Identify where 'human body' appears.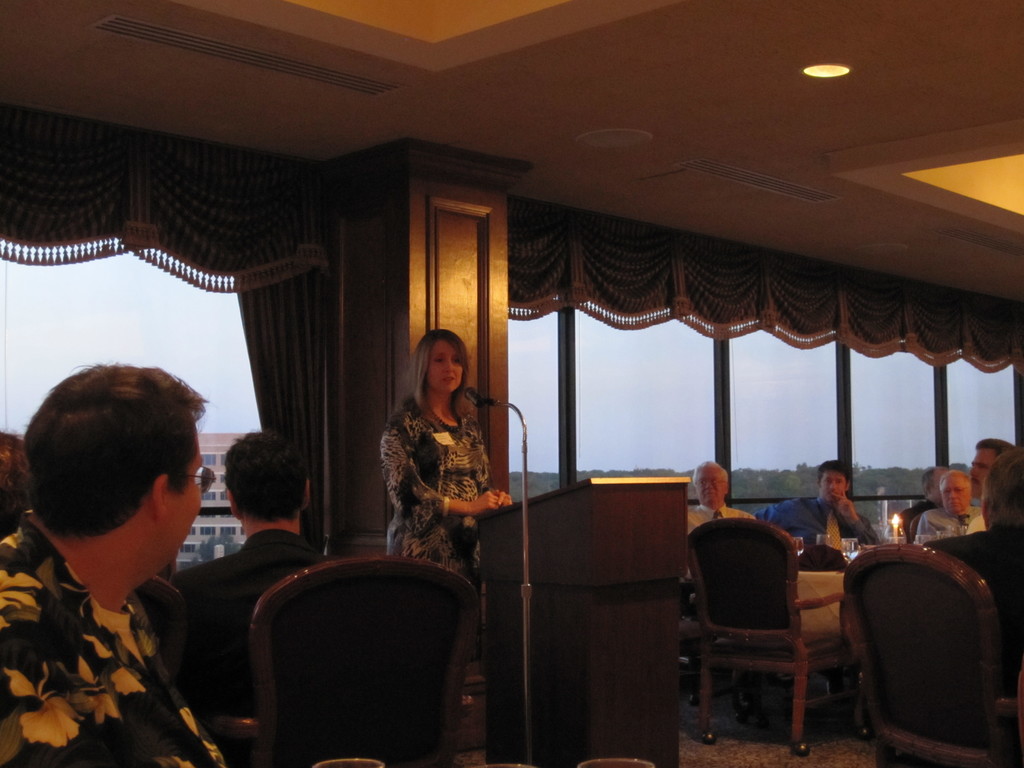
Appears at bbox(916, 501, 979, 545).
